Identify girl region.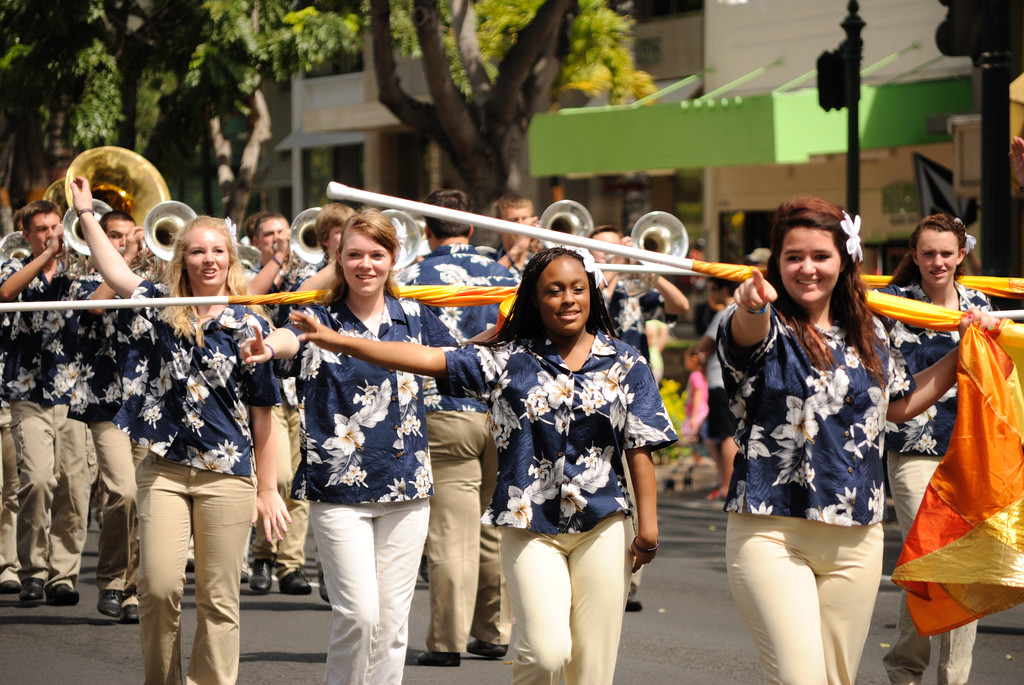
Region: bbox=(284, 235, 676, 684).
